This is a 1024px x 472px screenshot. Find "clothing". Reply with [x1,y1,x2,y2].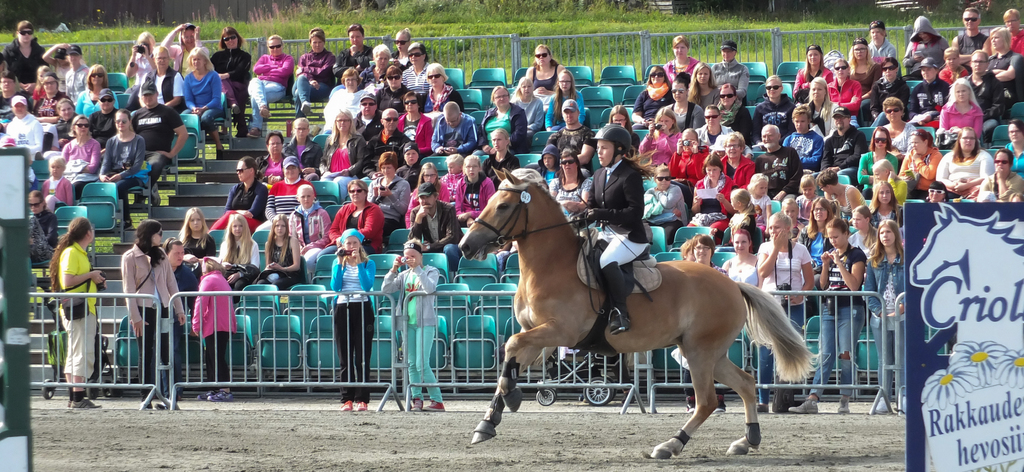
[35,170,74,225].
